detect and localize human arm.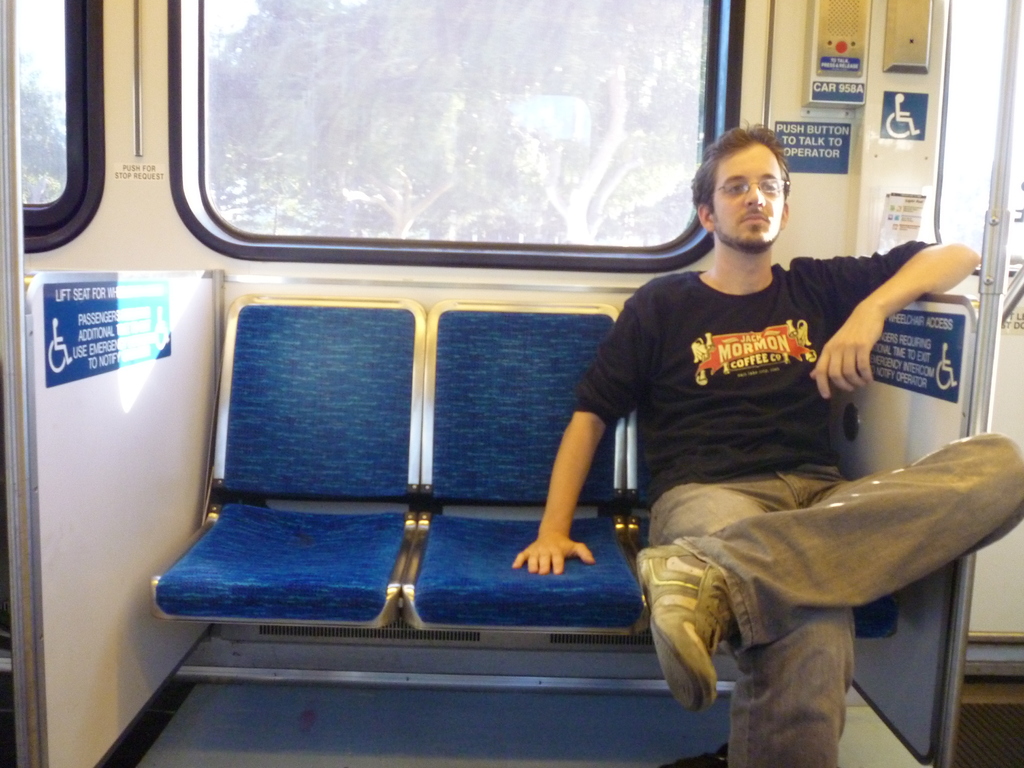
Localized at [left=506, top=286, right=655, bottom=577].
